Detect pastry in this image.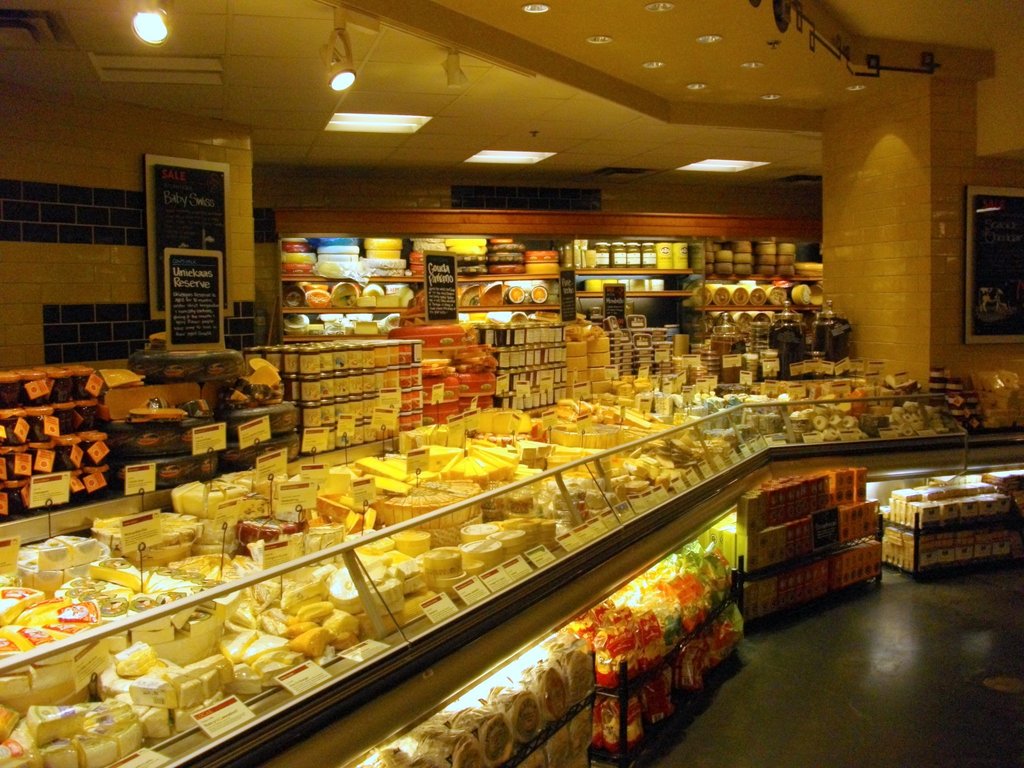
Detection: detection(24, 696, 85, 749).
